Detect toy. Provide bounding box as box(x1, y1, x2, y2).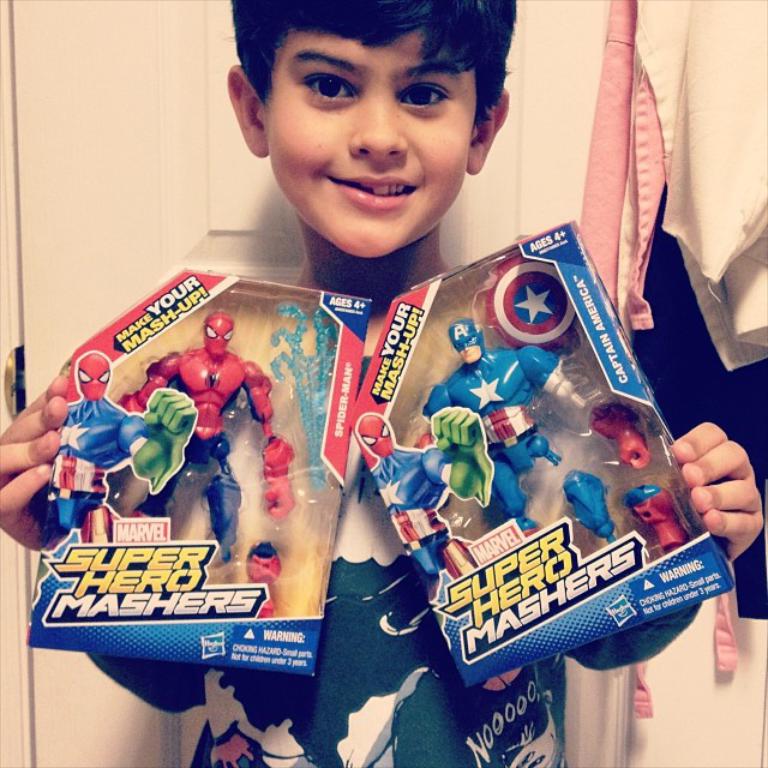
box(119, 311, 295, 563).
